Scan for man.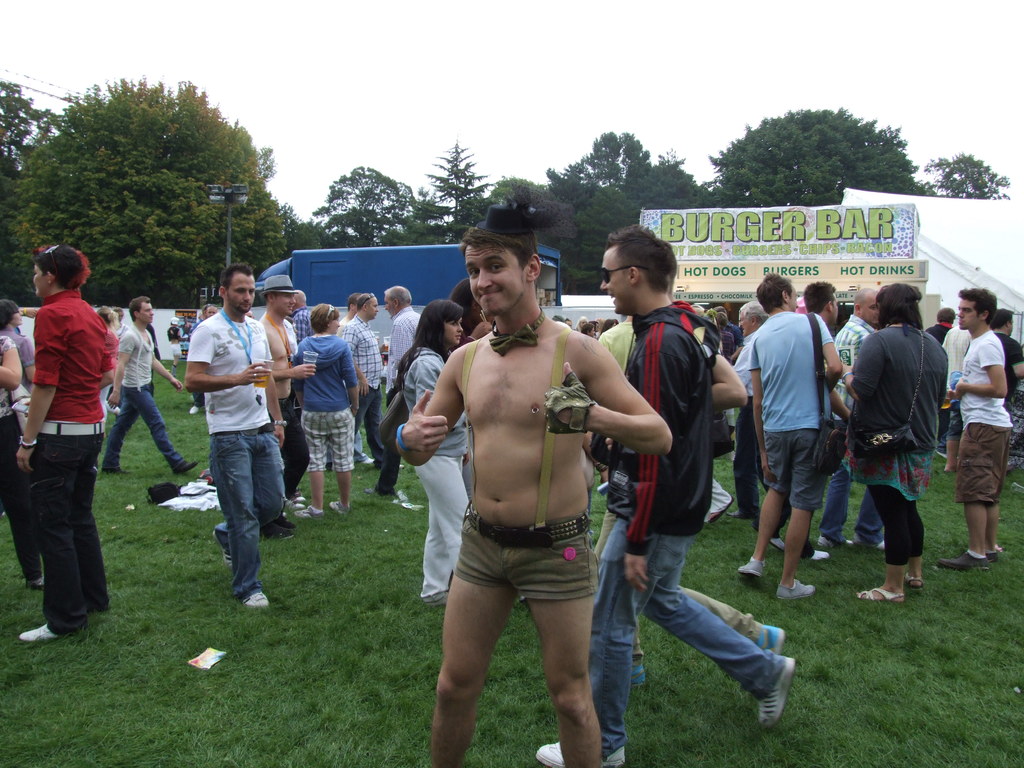
Scan result: 261/274/317/520.
